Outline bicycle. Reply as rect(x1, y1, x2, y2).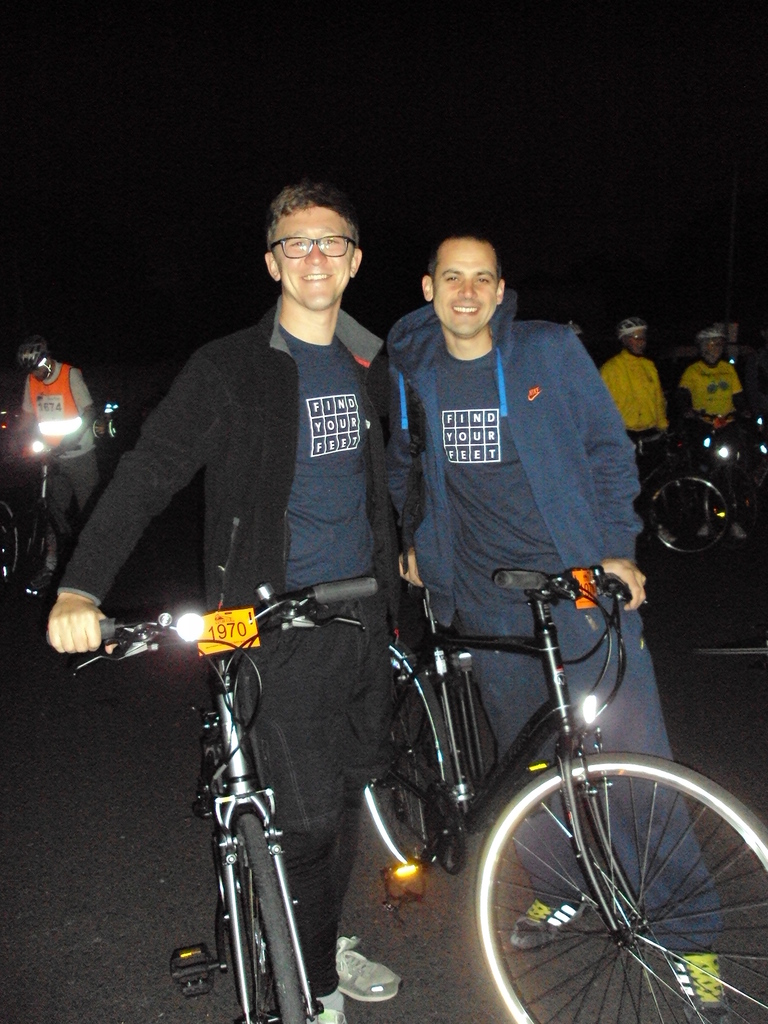
rect(0, 399, 109, 612).
